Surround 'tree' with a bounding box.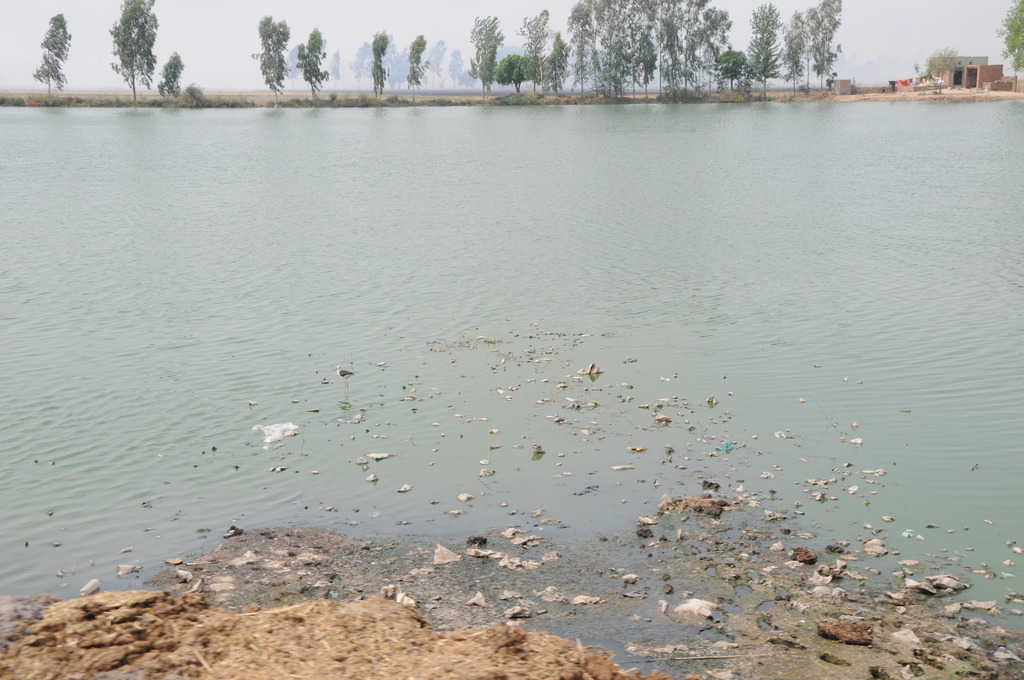
[left=103, top=0, right=163, bottom=96].
